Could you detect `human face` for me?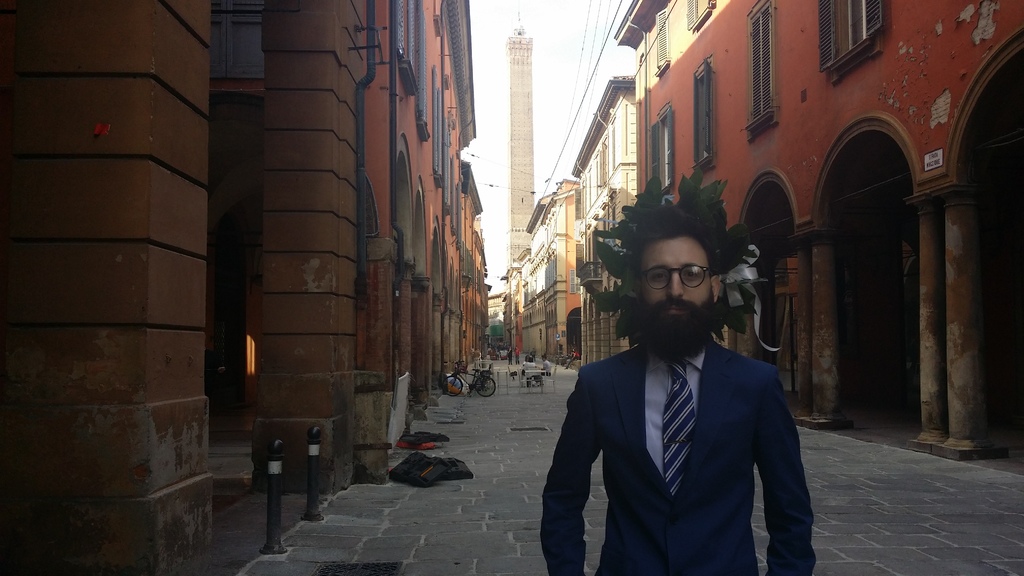
Detection result: box(640, 230, 719, 355).
